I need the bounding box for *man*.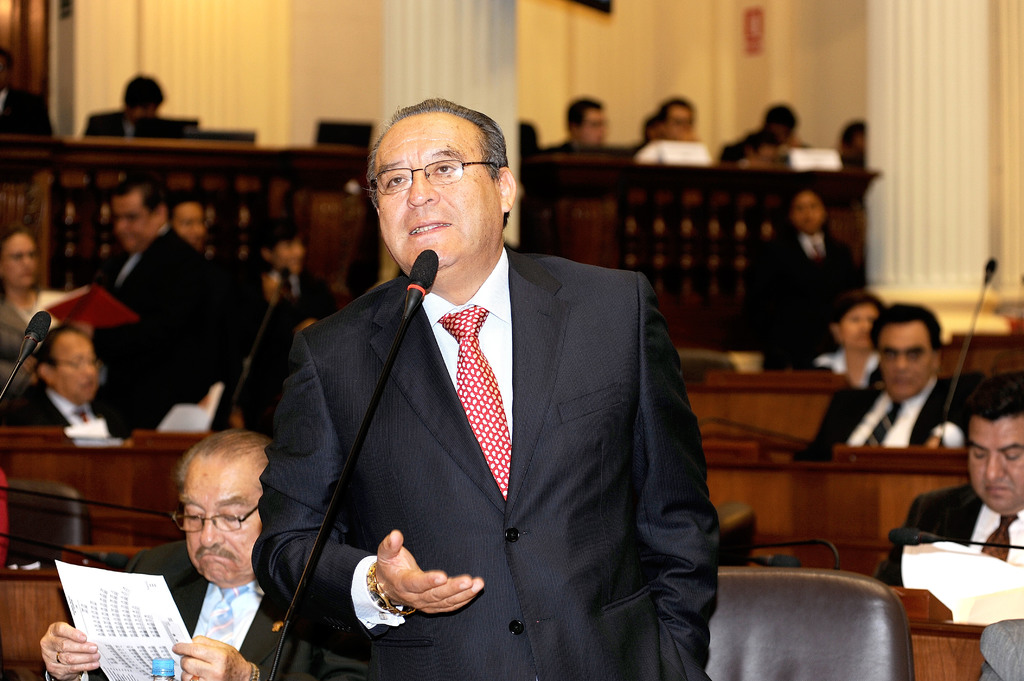
Here it is: detection(545, 96, 612, 151).
